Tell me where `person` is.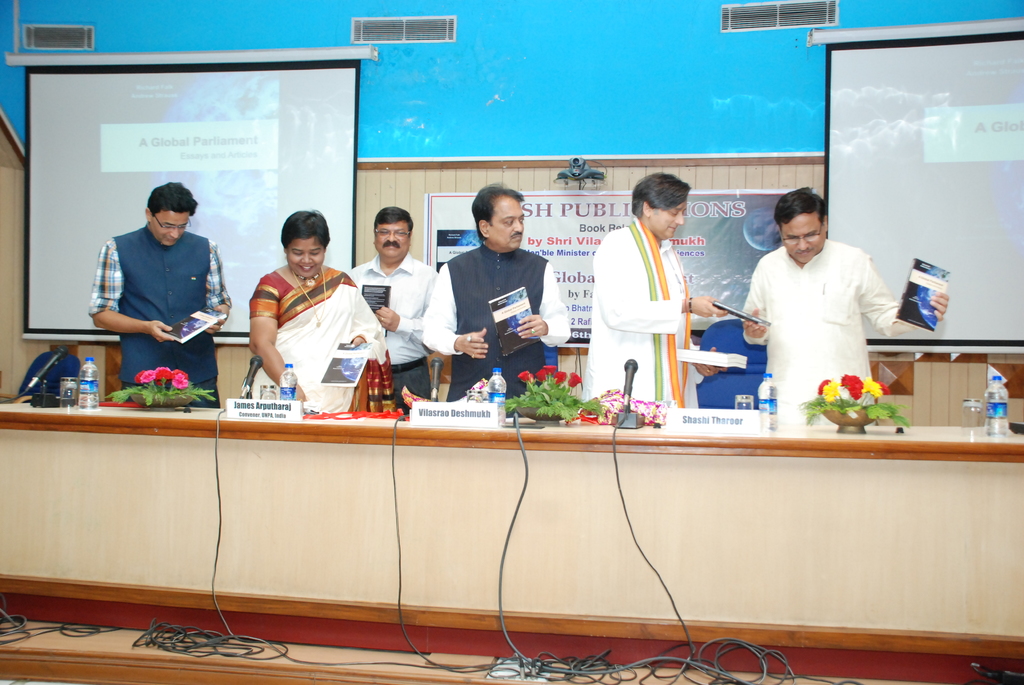
`person` is at [744,181,947,420].
